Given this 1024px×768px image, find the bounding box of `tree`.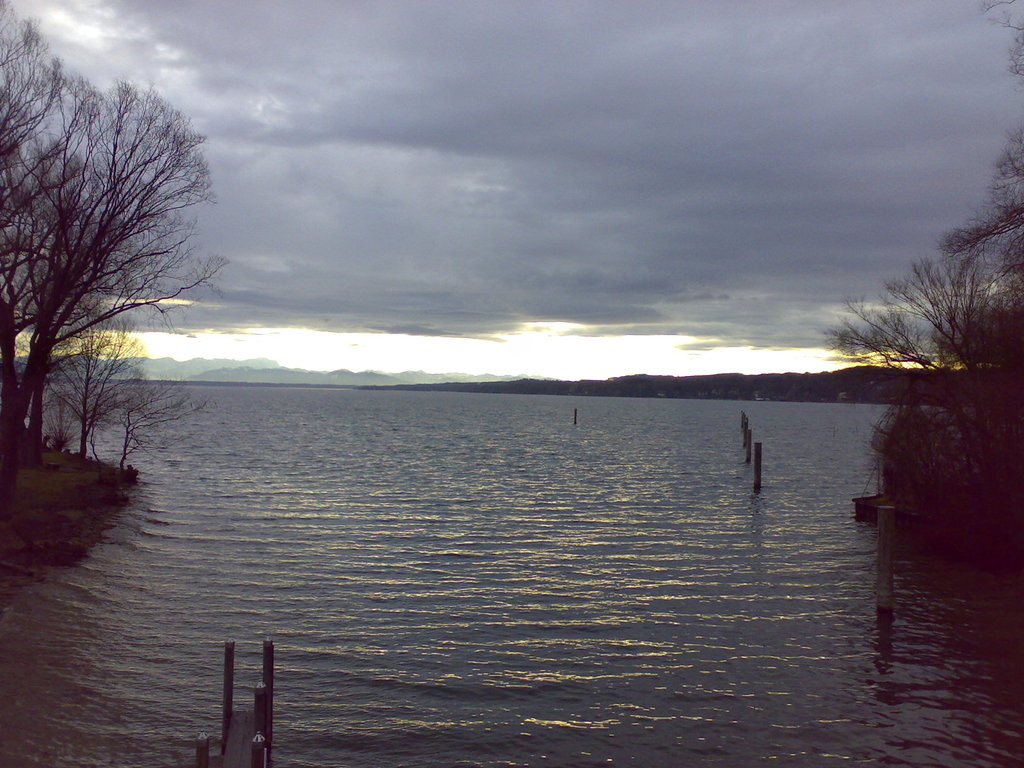
pyautogui.locateOnScreen(823, 245, 990, 421).
